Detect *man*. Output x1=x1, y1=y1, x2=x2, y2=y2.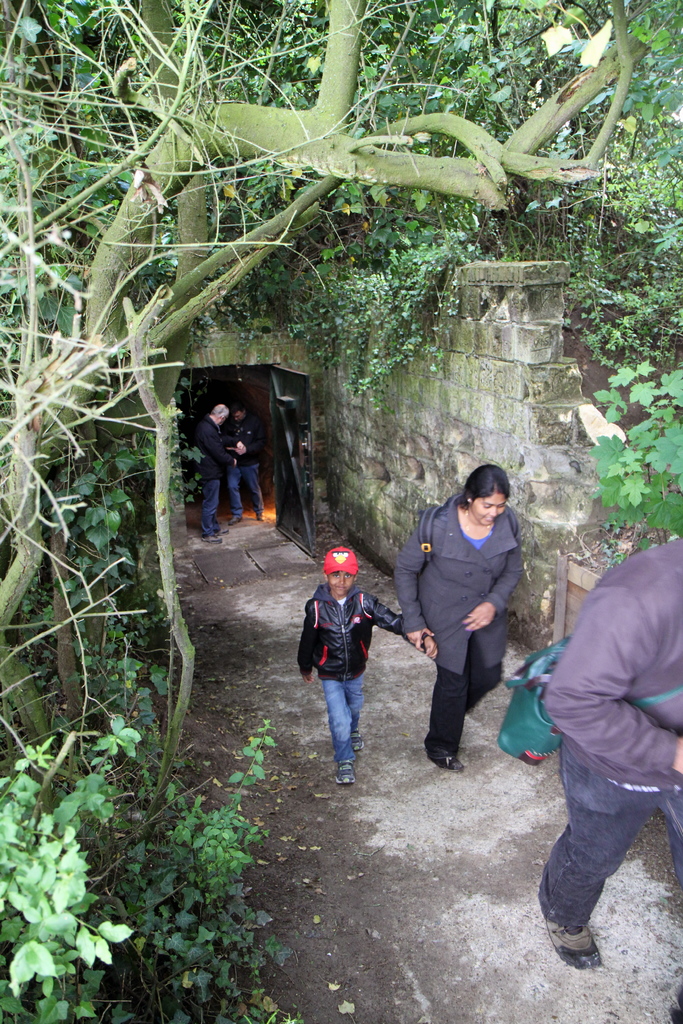
x1=540, y1=532, x2=681, y2=1023.
